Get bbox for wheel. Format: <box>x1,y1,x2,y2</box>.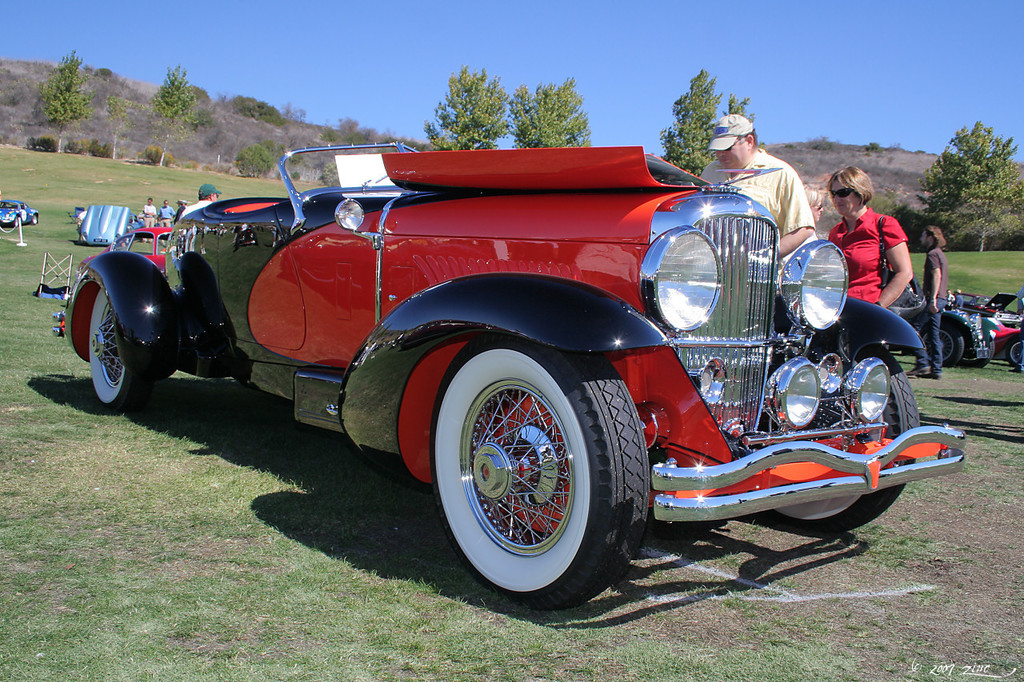
<box>923,325,964,367</box>.
